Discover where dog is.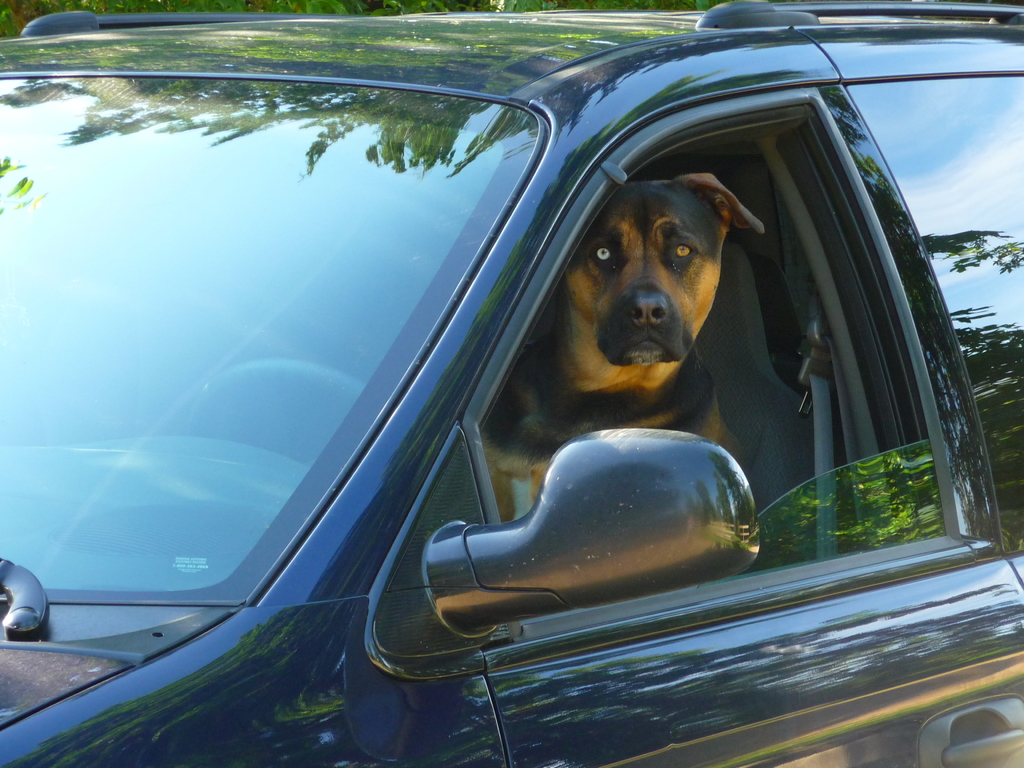
Discovered at select_region(485, 172, 768, 522).
